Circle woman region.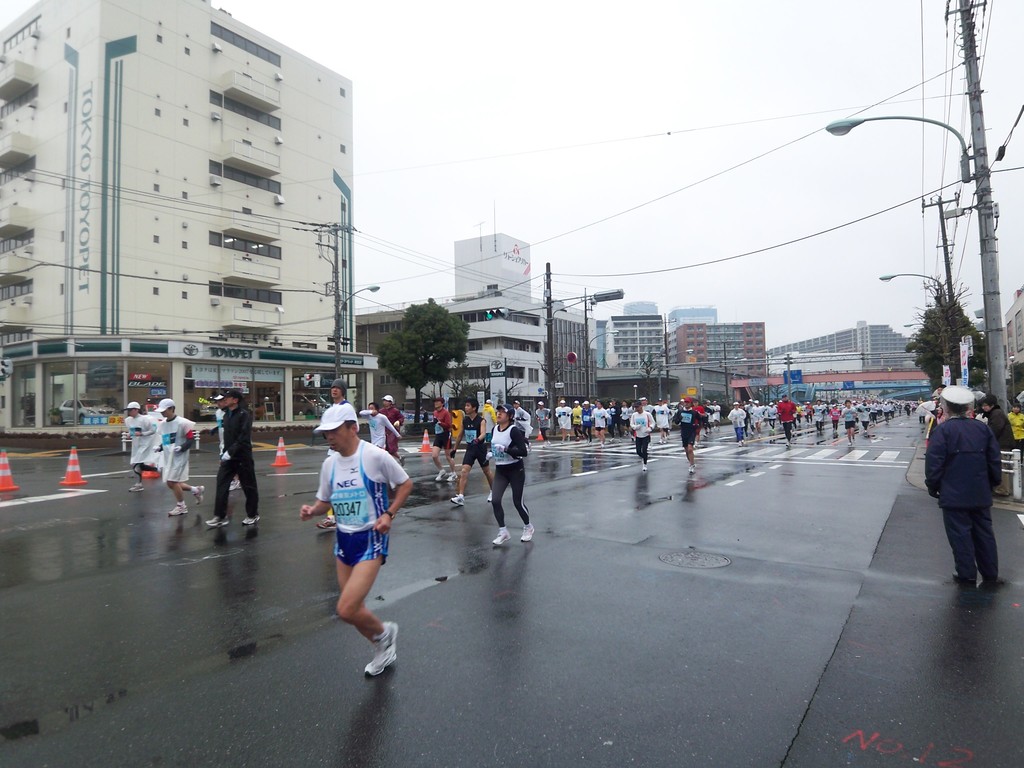
Region: (910, 370, 1009, 604).
